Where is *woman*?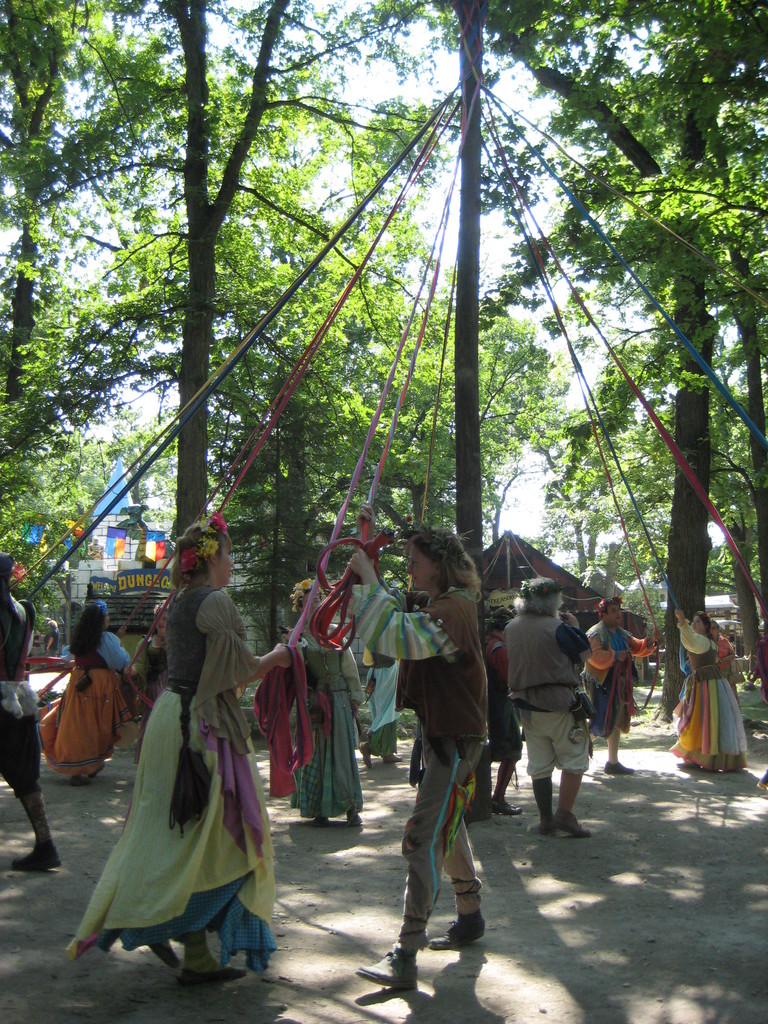
335,521,484,981.
